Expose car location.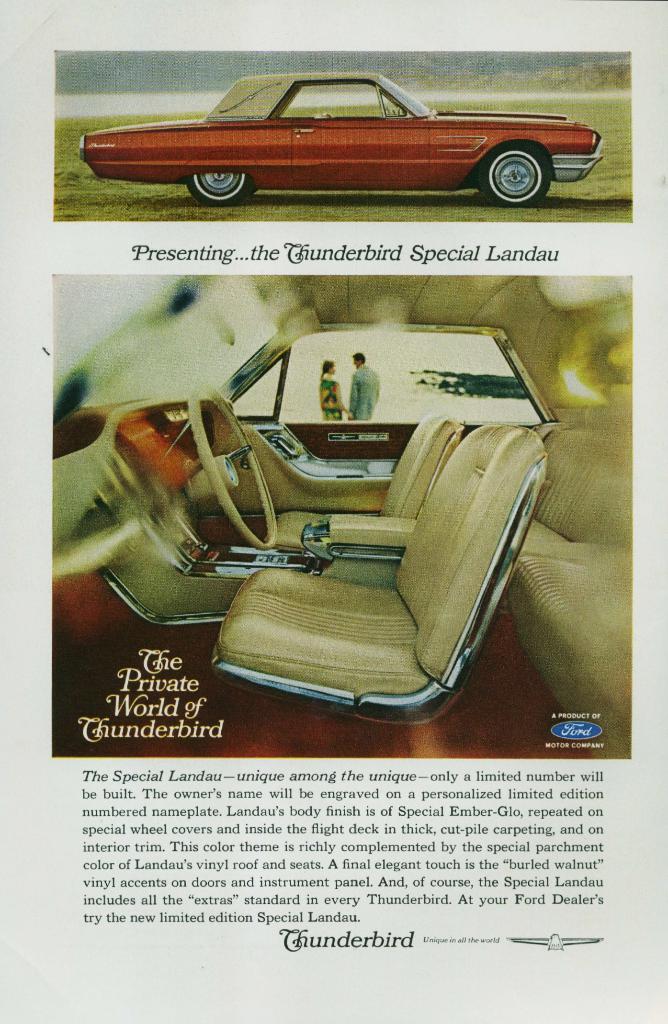
Exposed at rect(58, 276, 627, 755).
